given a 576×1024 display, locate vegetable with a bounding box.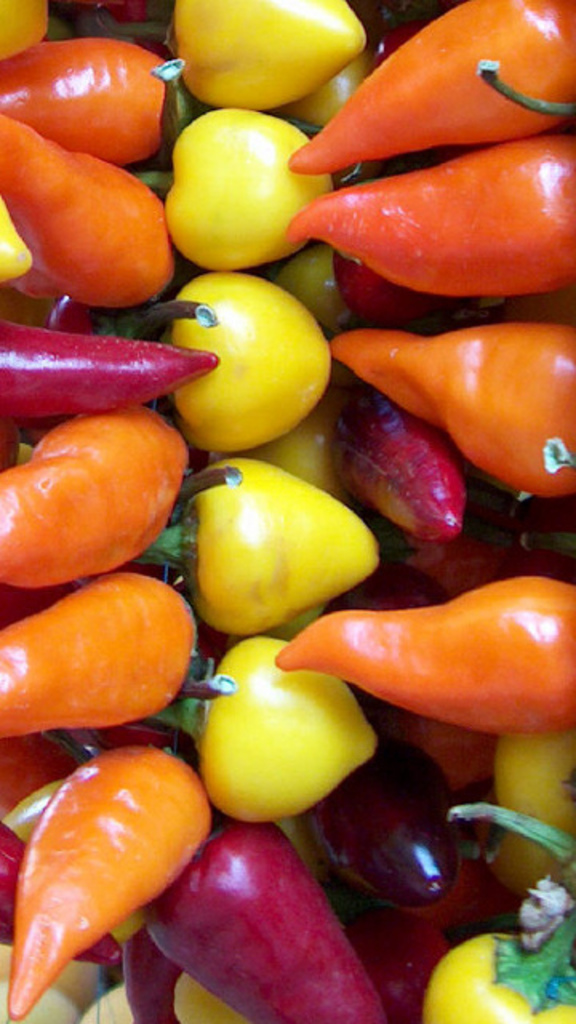
Located: pyautogui.locateOnScreen(125, 930, 182, 1022).
